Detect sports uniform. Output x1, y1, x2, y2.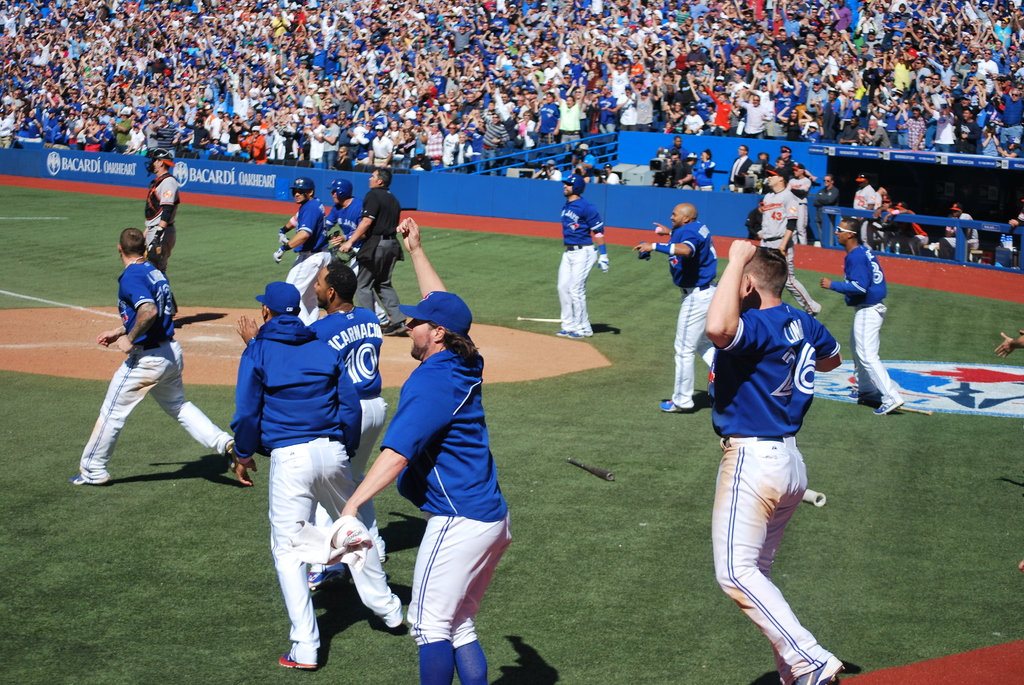
557, 194, 609, 336.
